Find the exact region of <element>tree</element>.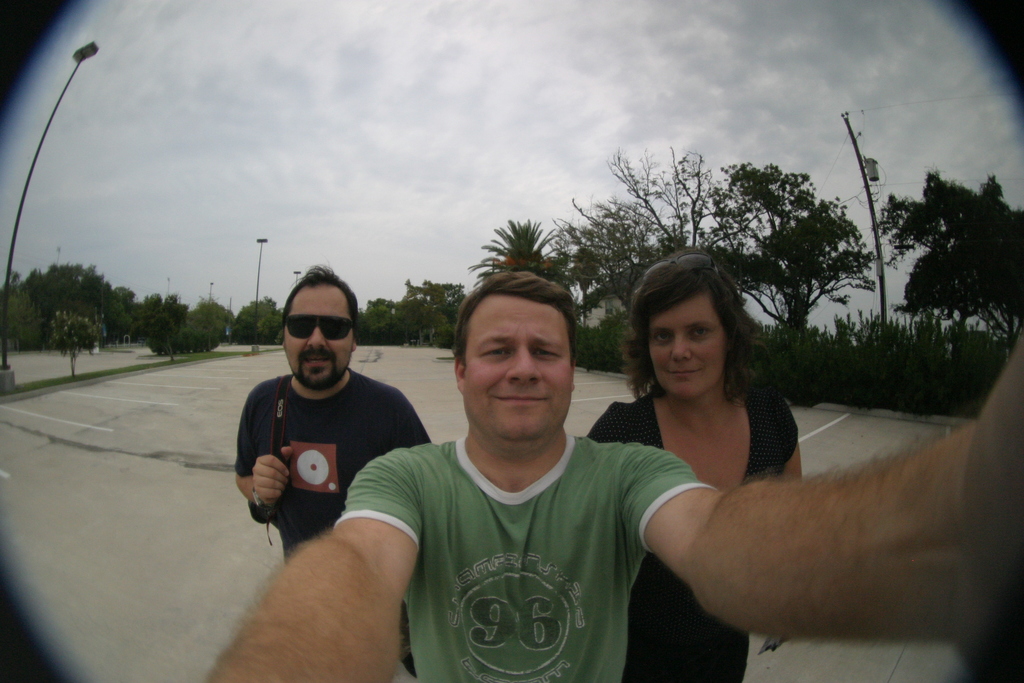
Exact region: 700/149/875/341.
